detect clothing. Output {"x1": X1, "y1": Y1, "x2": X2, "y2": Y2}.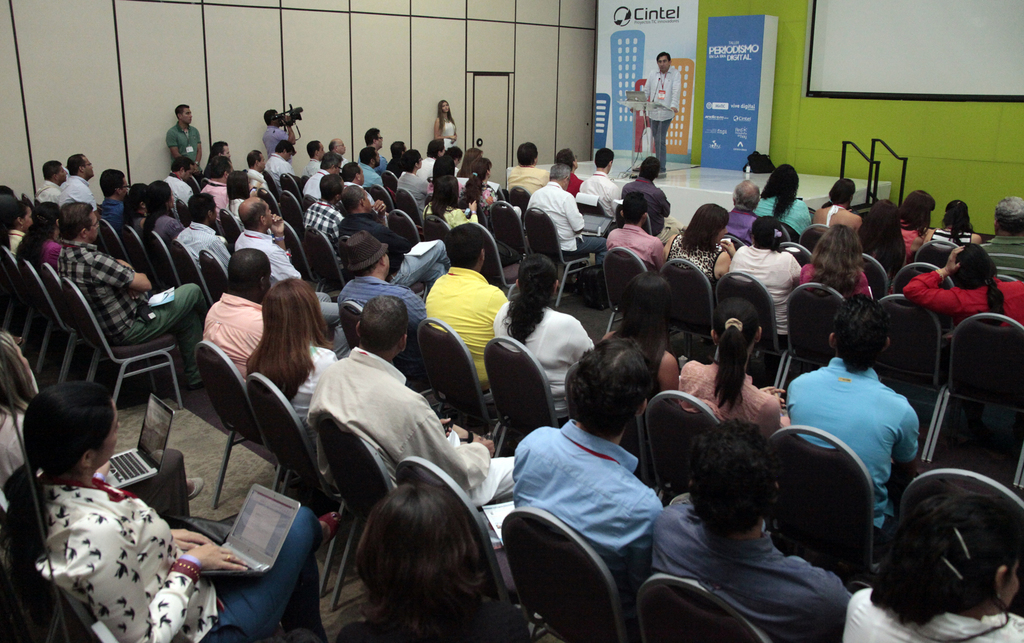
{"x1": 36, "y1": 462, "x2": 212, "y2": 642}.
